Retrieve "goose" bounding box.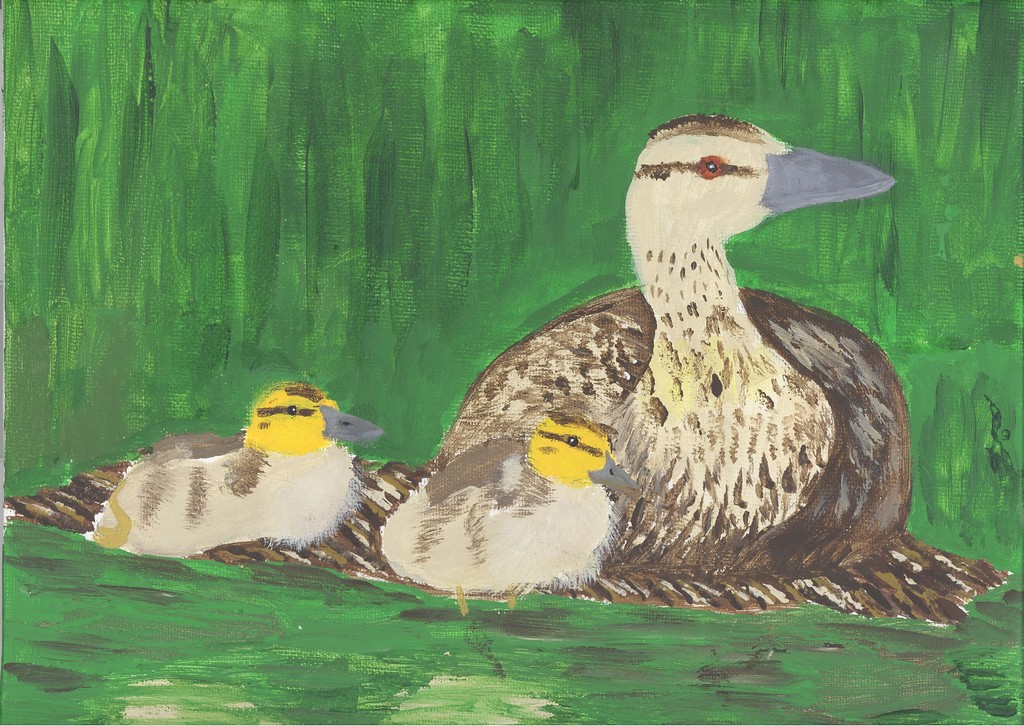
Bounding box: locate(383, 424, 605, 613).
